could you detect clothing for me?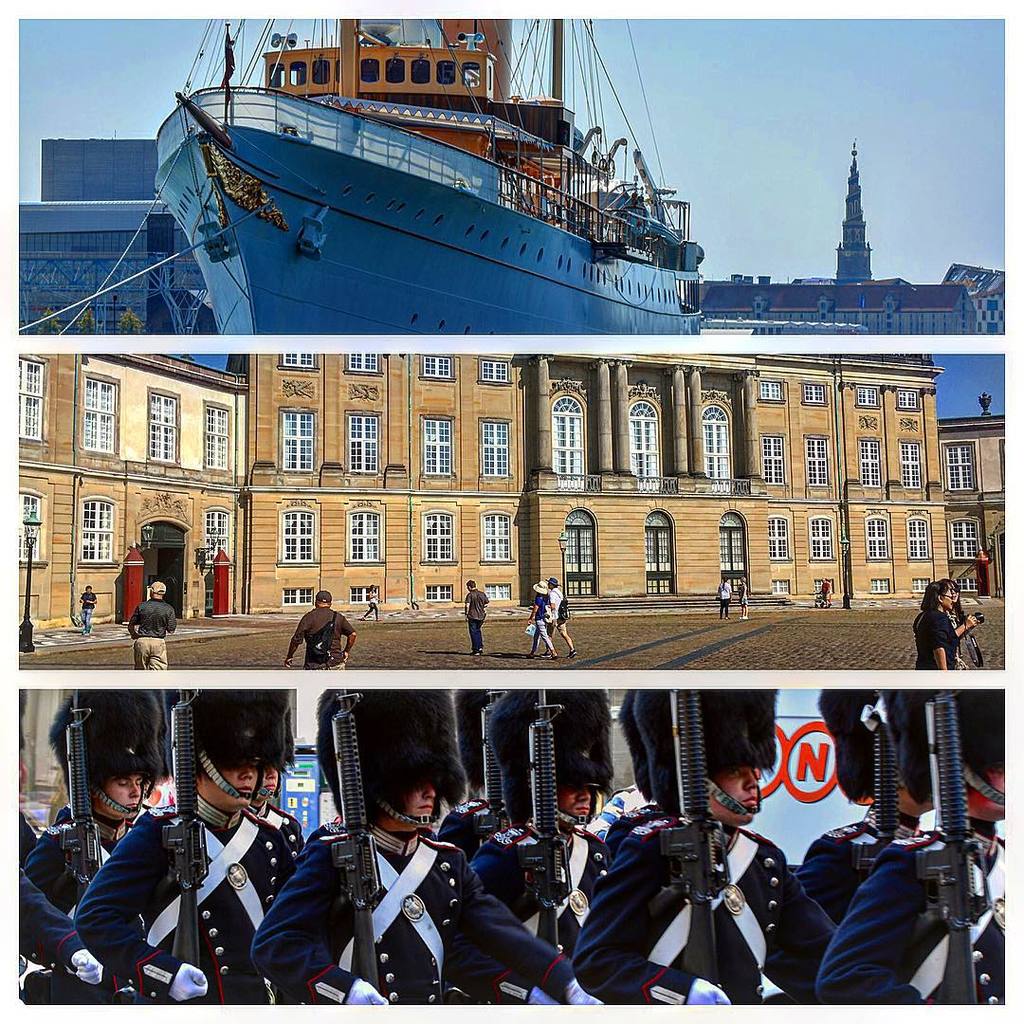
Detection result: (left=254, top=828, right=576, bottom=1015).
